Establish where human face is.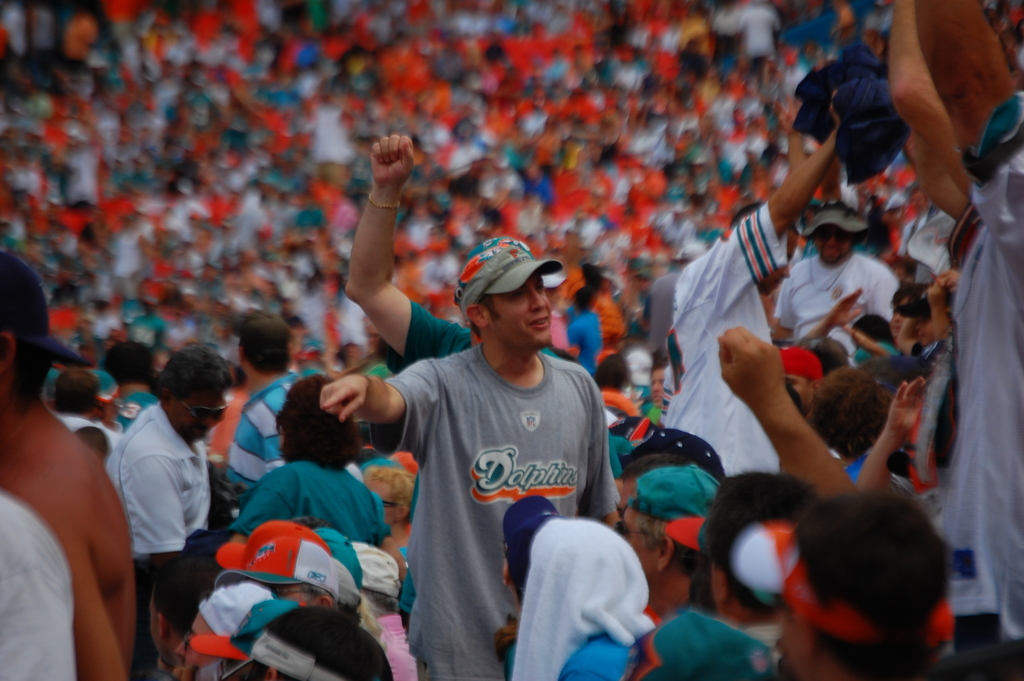
Established at 649:366:660:406.
